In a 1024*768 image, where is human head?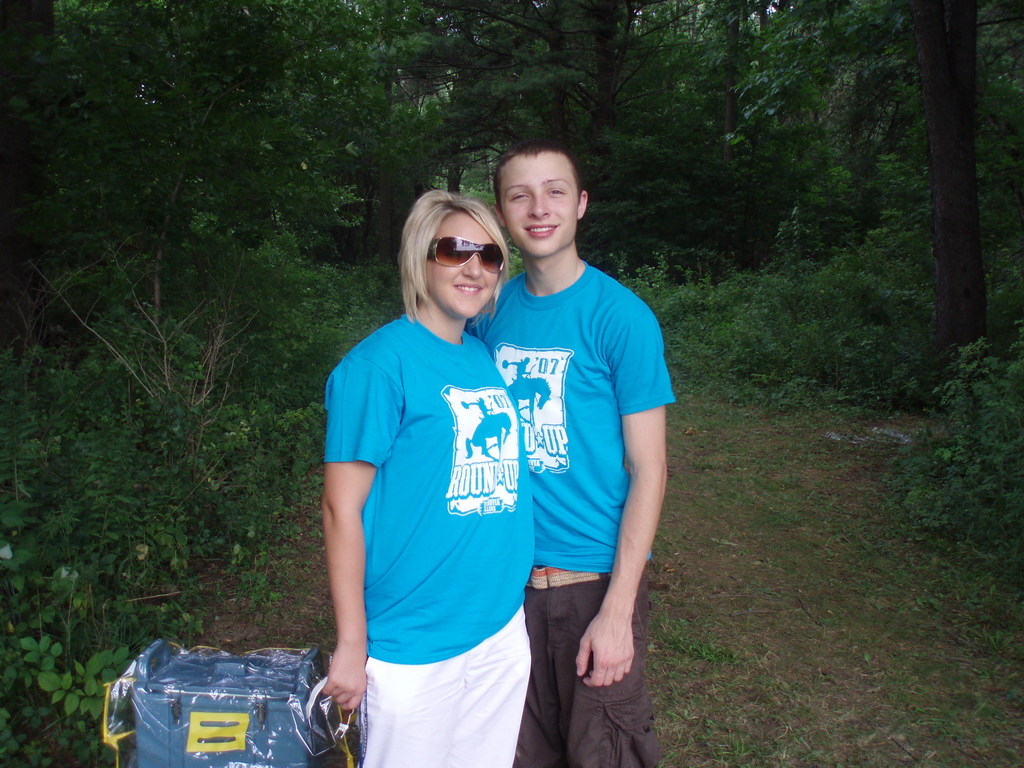
crop(390, 188, 508, 316).
